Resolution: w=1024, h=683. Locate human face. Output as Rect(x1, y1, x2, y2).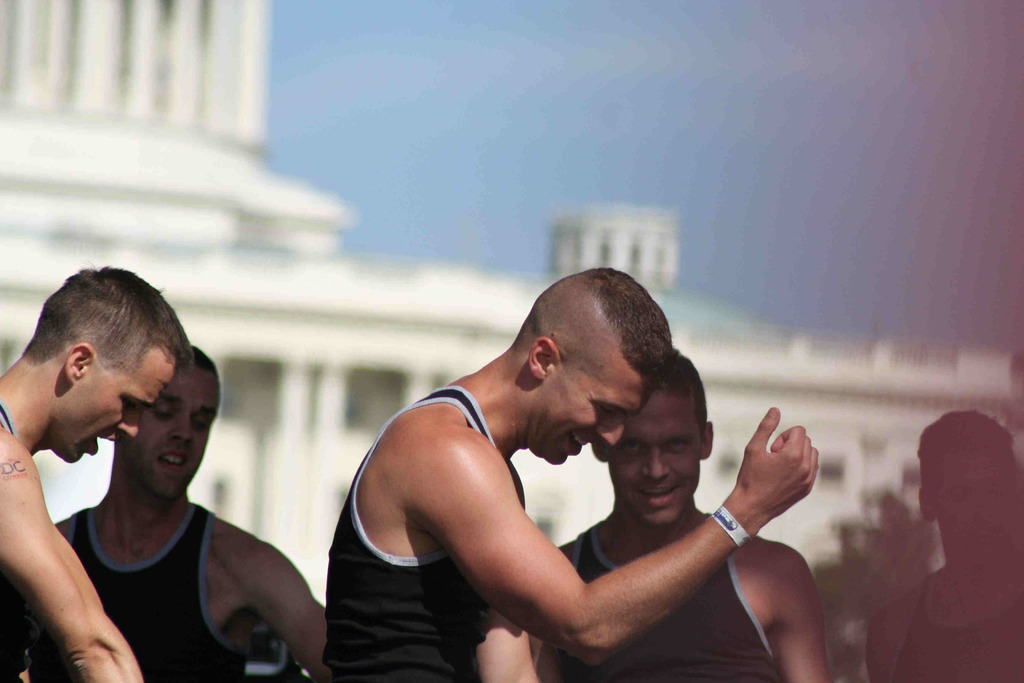
Rect(931, 450, 1014, 546).
